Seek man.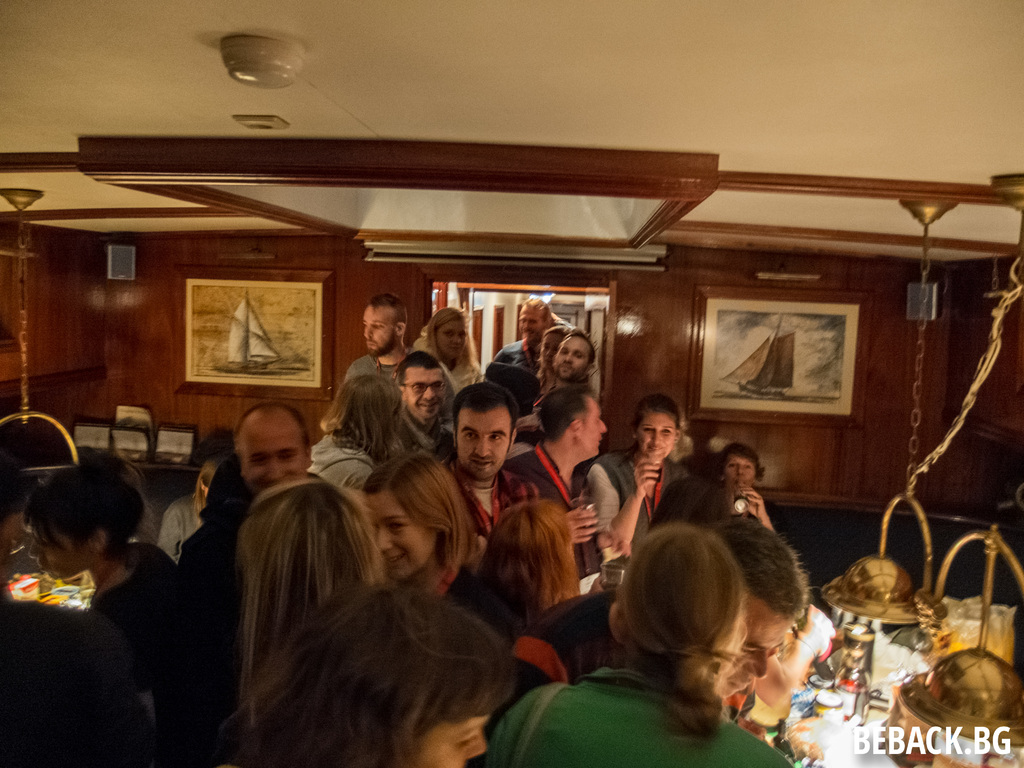
detection(489, 387, 620, 585).
